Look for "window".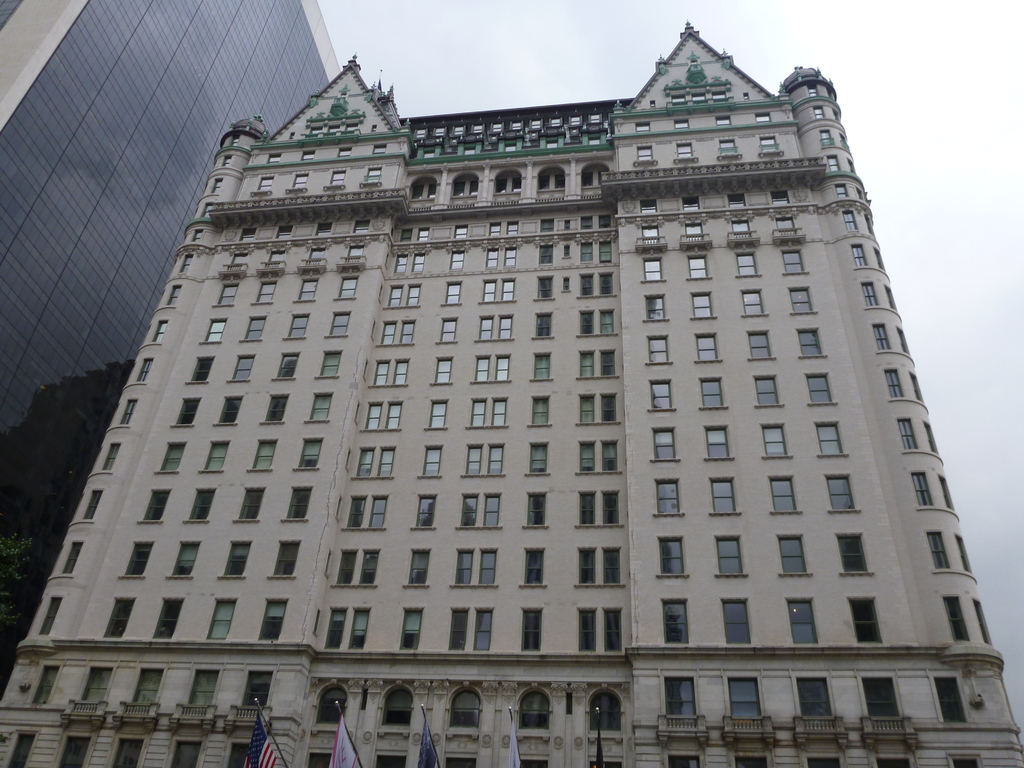
Found: (316, 681, 341, 727).
